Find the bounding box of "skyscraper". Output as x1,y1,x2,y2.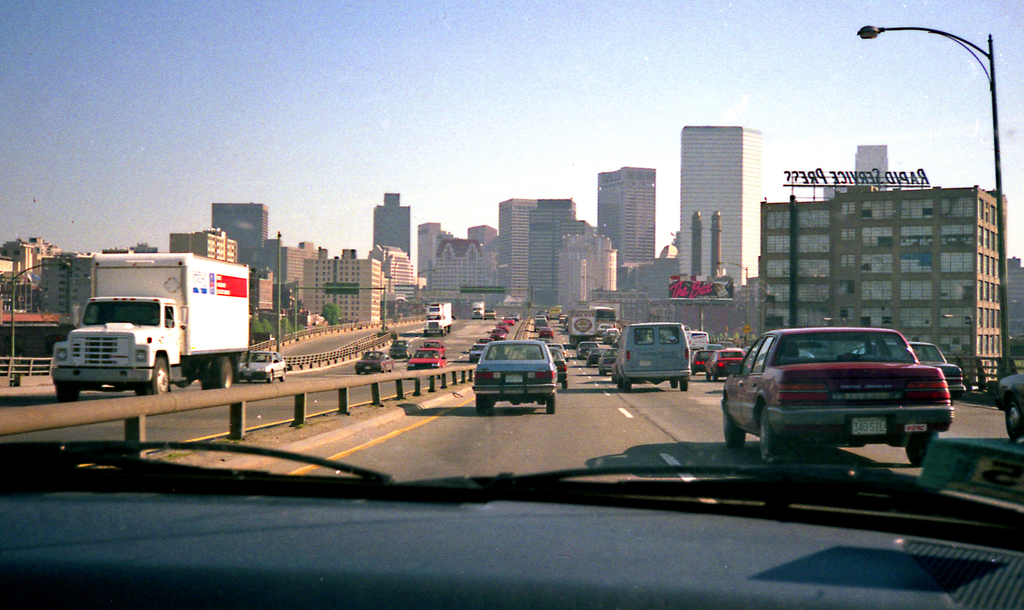
669,105,788,287.
